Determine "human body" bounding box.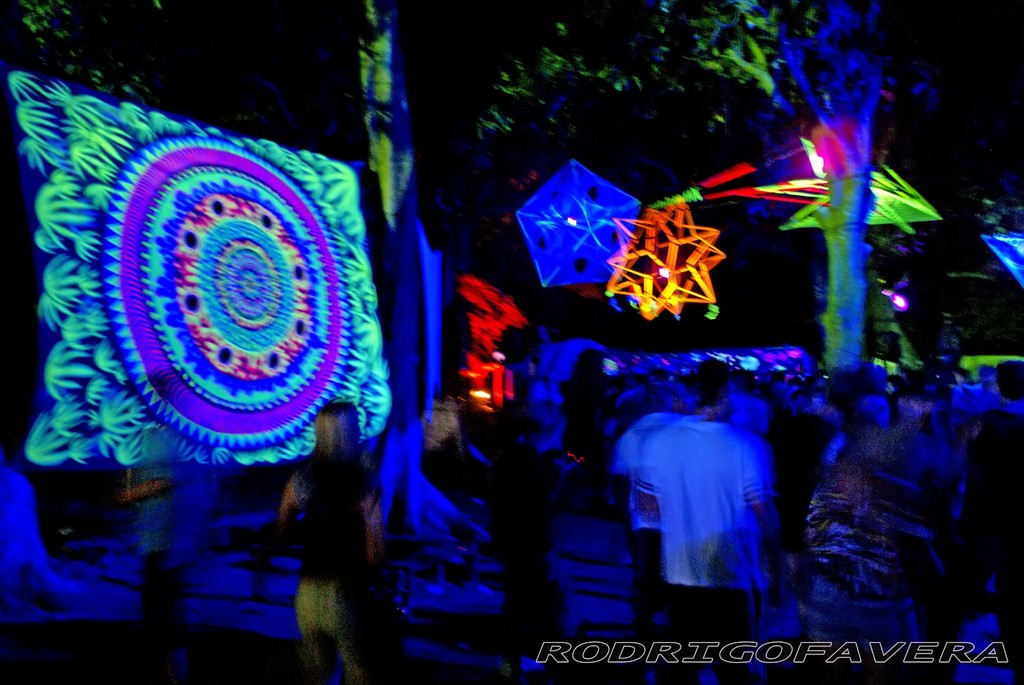
Determined: BBox(261, 397, 383, 659).
